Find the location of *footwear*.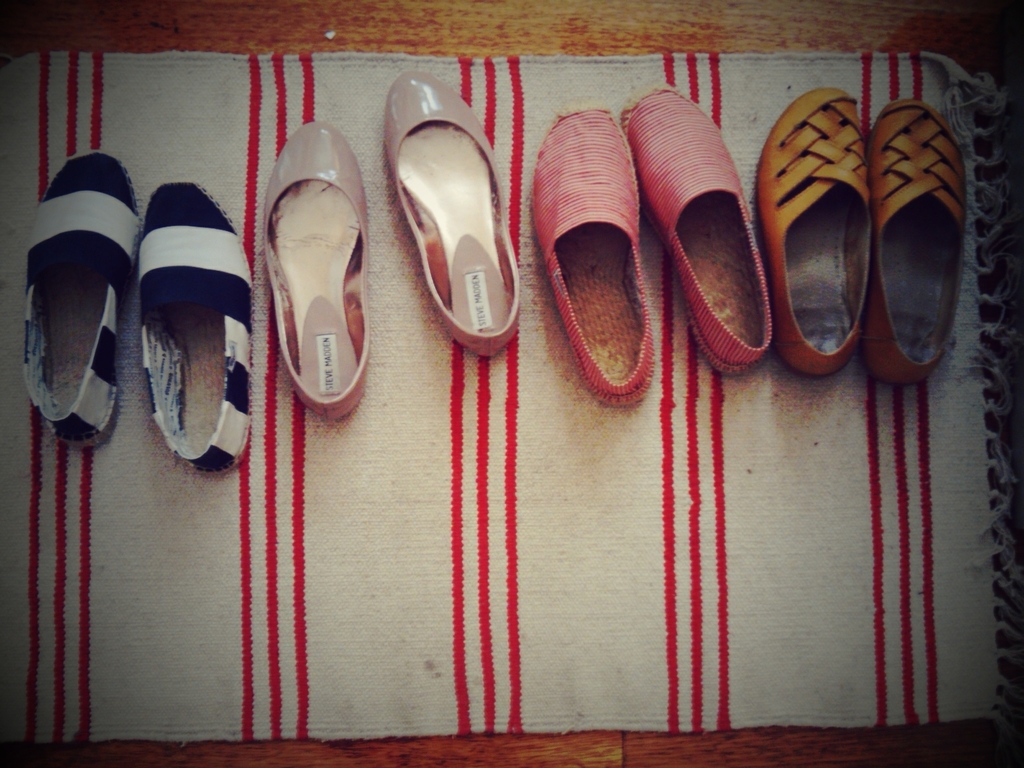
Location: {"left": 758, "top": 86, "right": 874, "bottom": 378}.
